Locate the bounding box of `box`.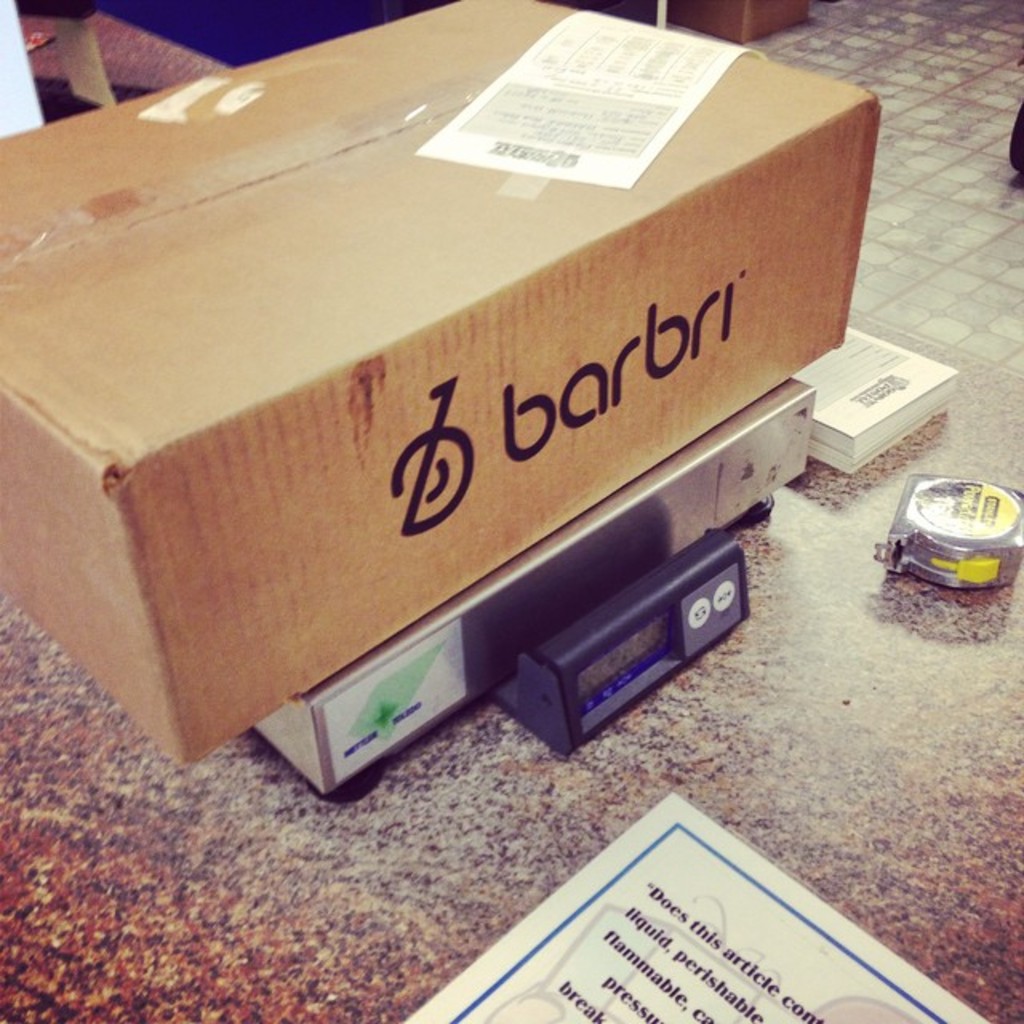
Bounding box: 0,2,878,766.
